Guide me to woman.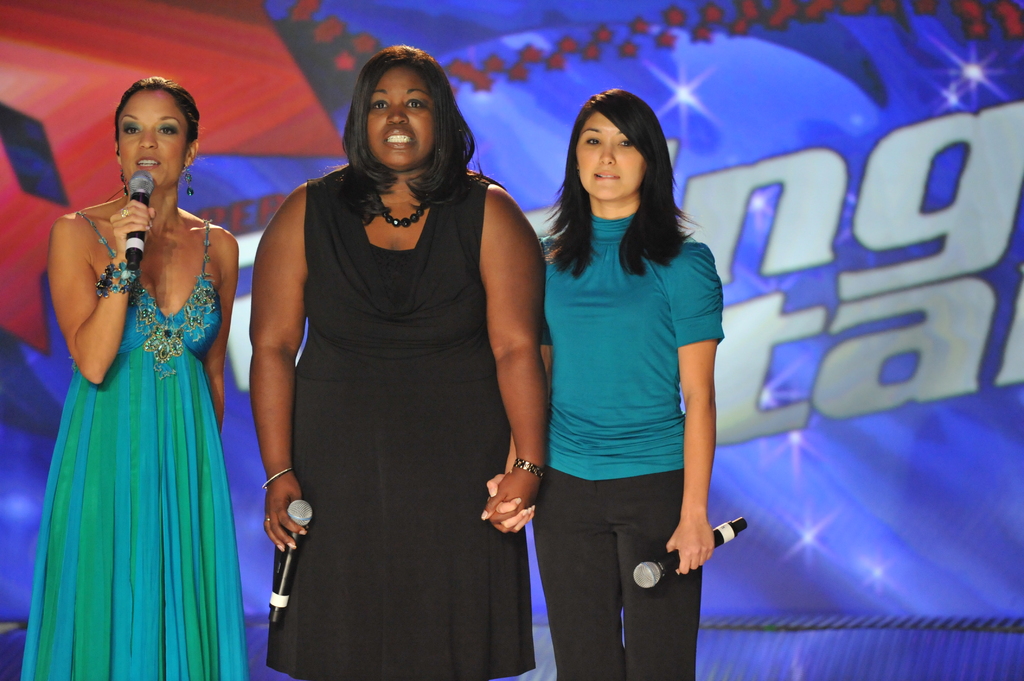
Guidance: 519,88,722,680.
